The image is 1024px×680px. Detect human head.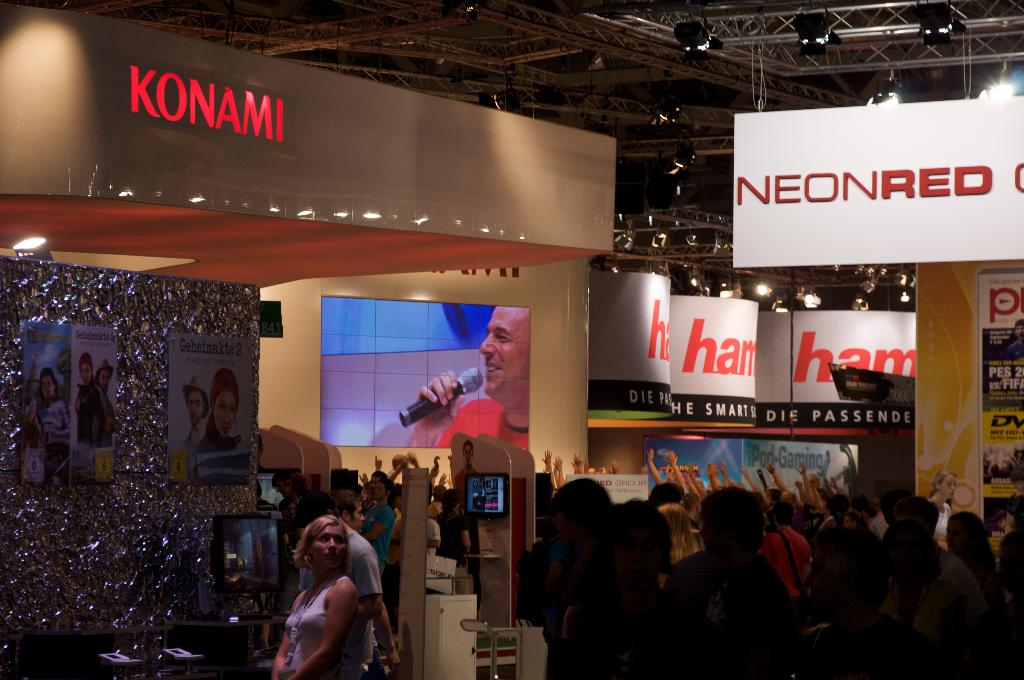
Detection: {"x1": 776, "y1": 499, "x2": 796, "y2": 529}.
